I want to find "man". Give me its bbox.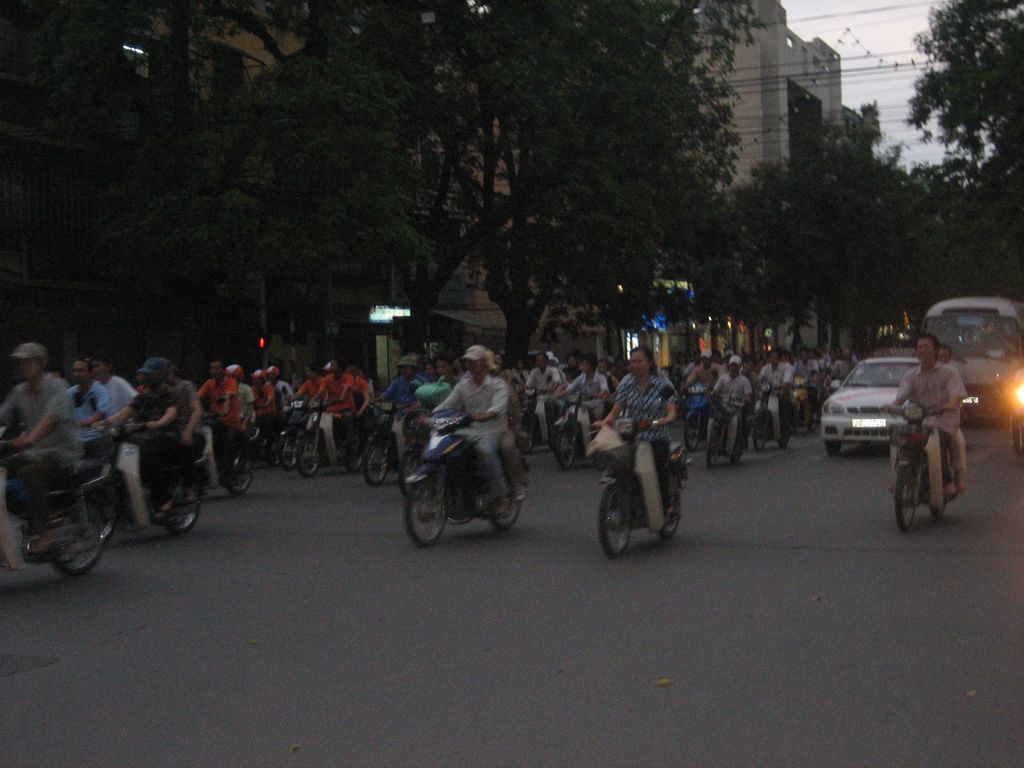
{"x1": 428, "y1": 340, "x2": 508, "y2": 520}.
